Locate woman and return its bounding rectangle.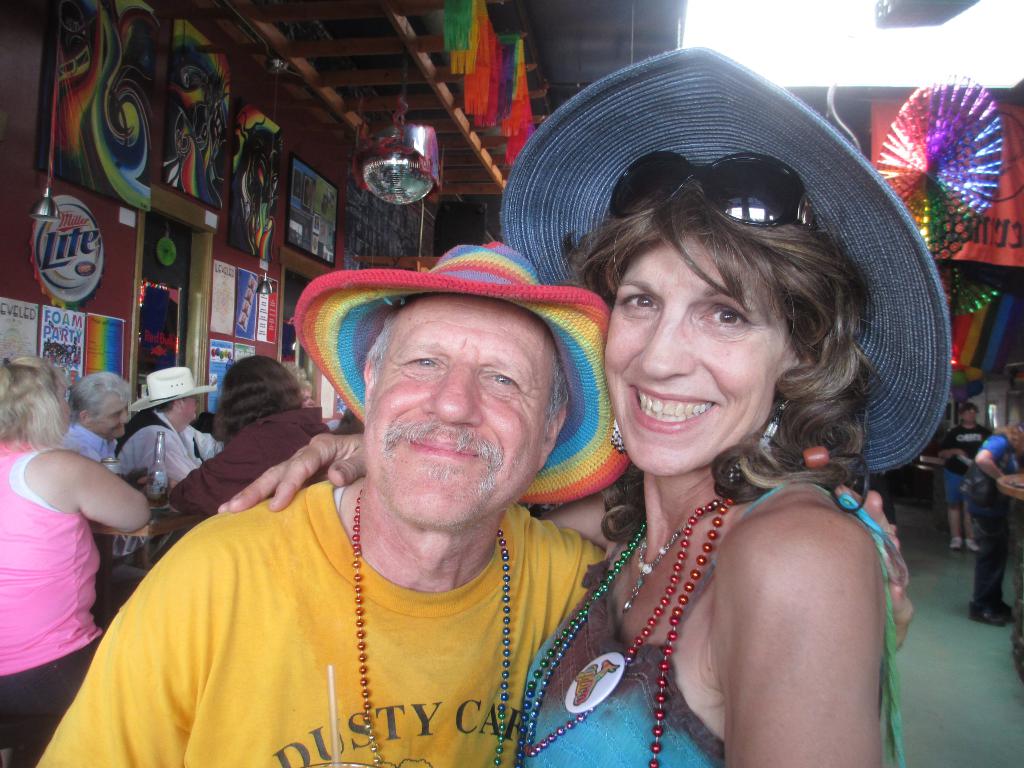
detection(0, 358, 156, 767).
